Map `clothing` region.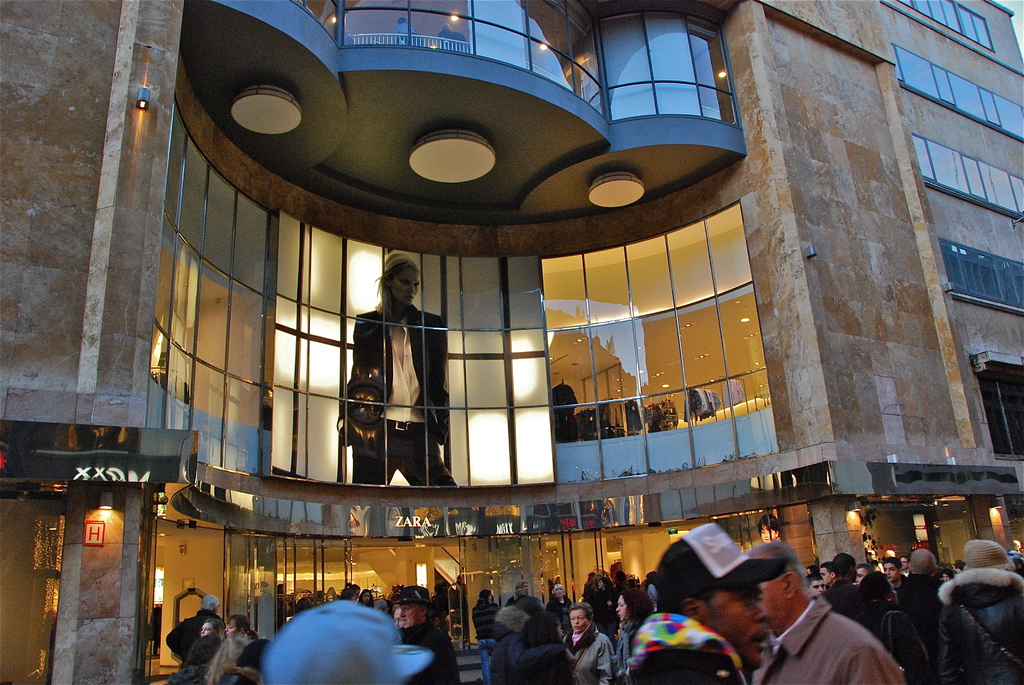
Mapped to <region>720, 378, 744, 403</region>.
